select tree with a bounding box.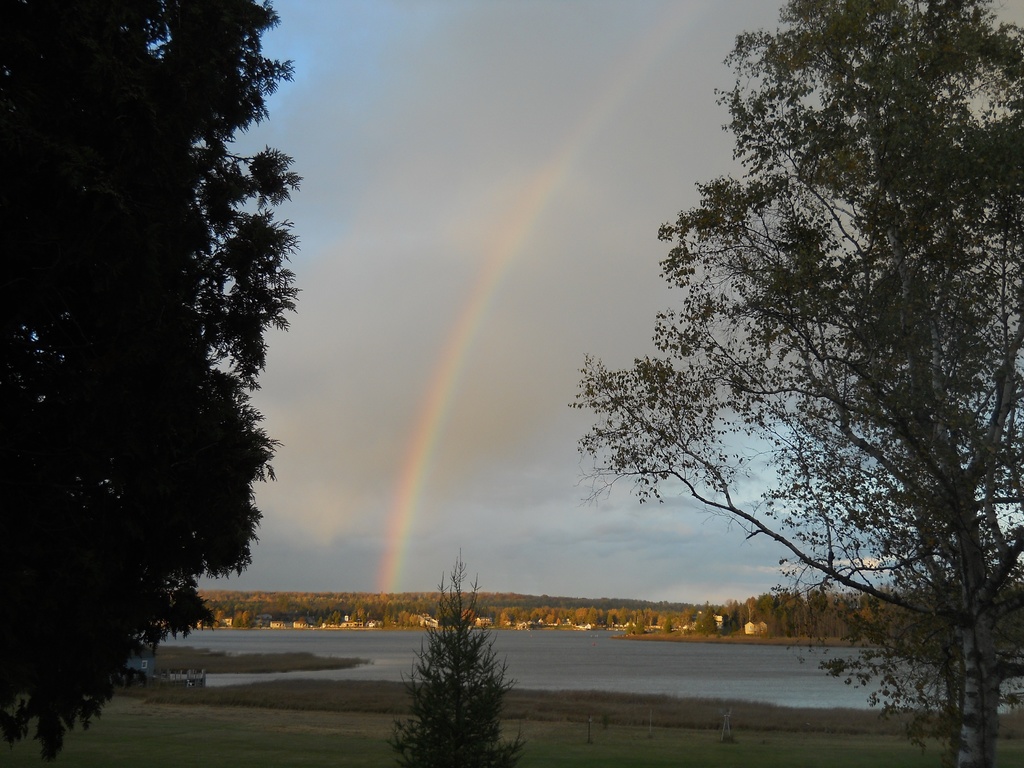
(8, 0, 314, 767).
